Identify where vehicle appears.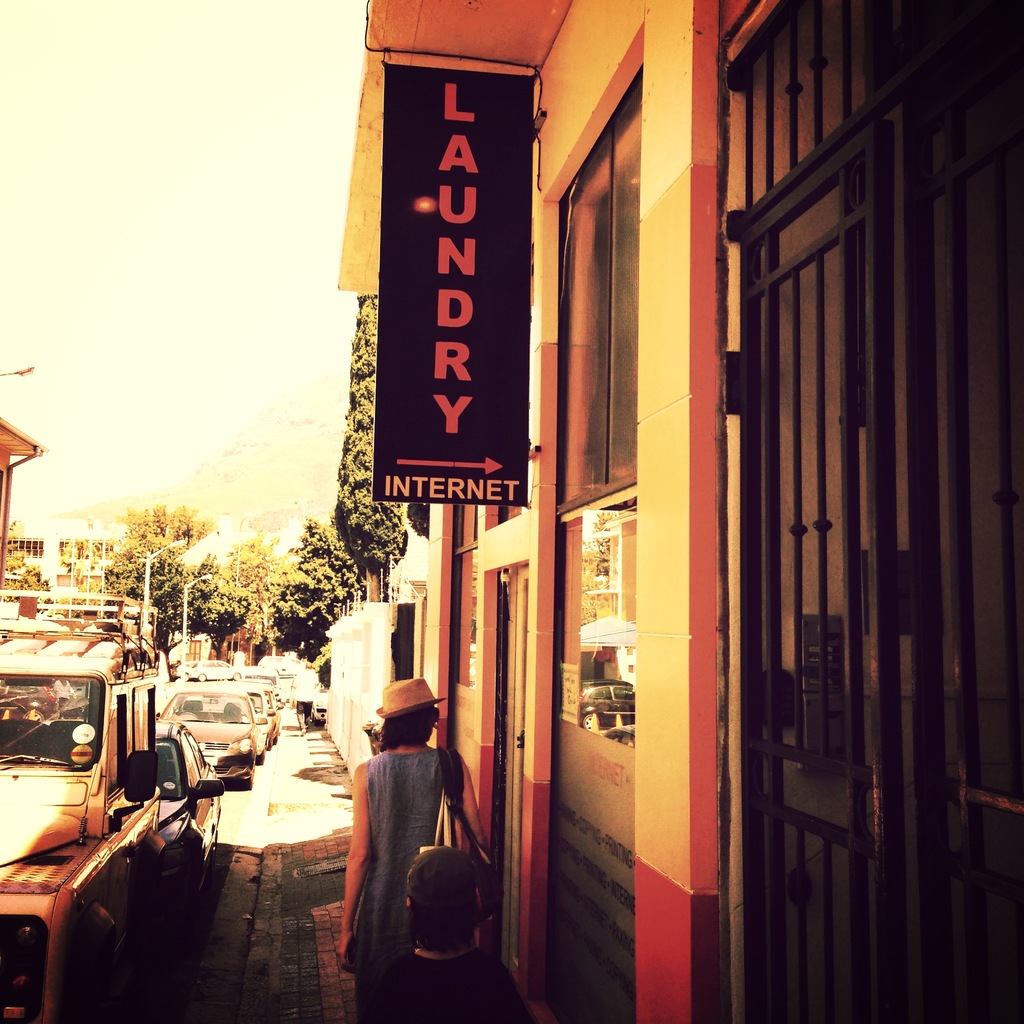
Appears at (226, 672, 270, 764).
